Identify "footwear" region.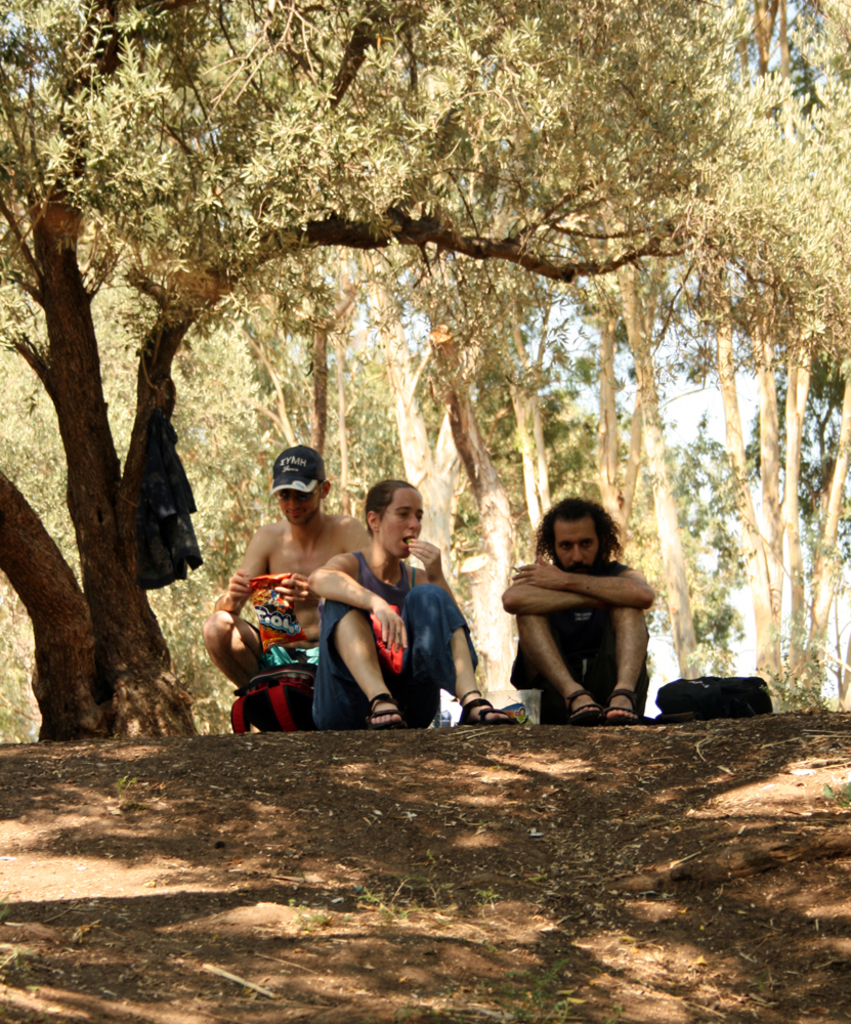
Region: box=[375, 689, 401, 728].
